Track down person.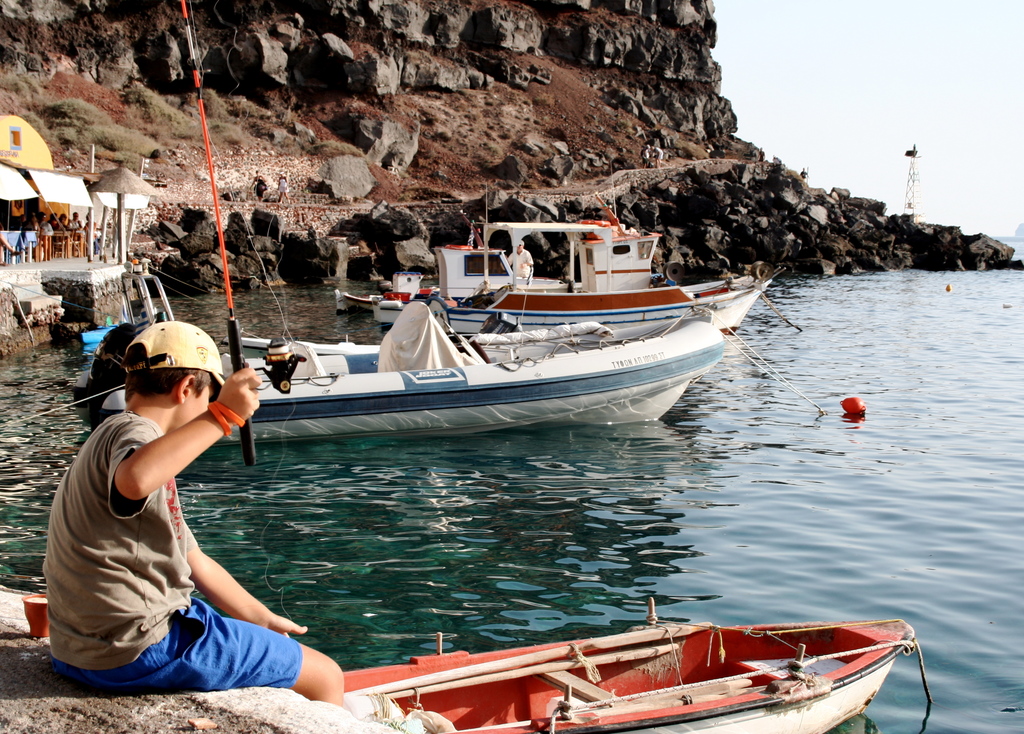
Tracked to box(35, 314, 348, 707).
